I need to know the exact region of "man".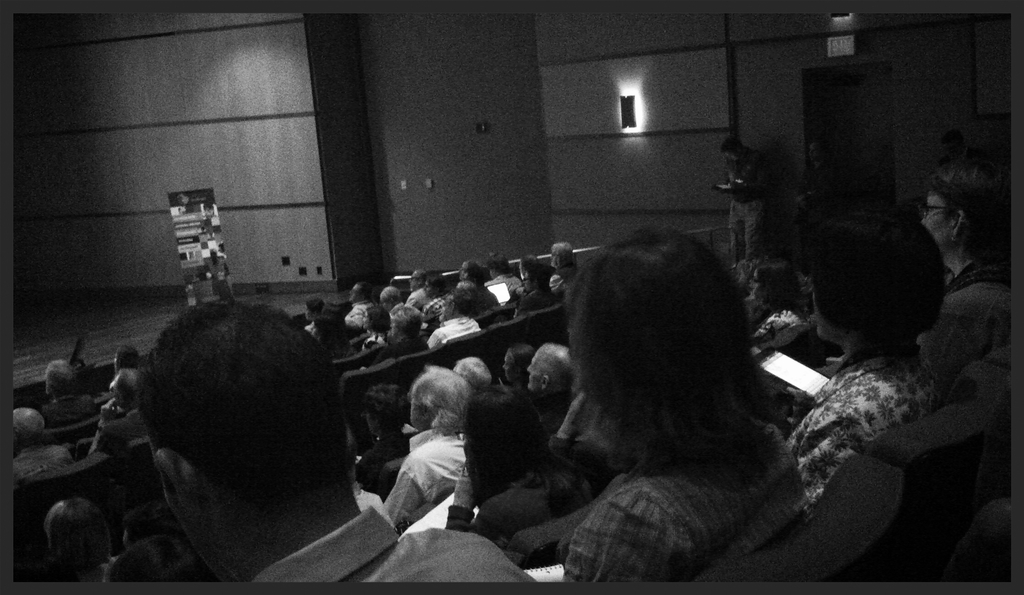
Region: left=525, top=334, right=573, bottom=438.
